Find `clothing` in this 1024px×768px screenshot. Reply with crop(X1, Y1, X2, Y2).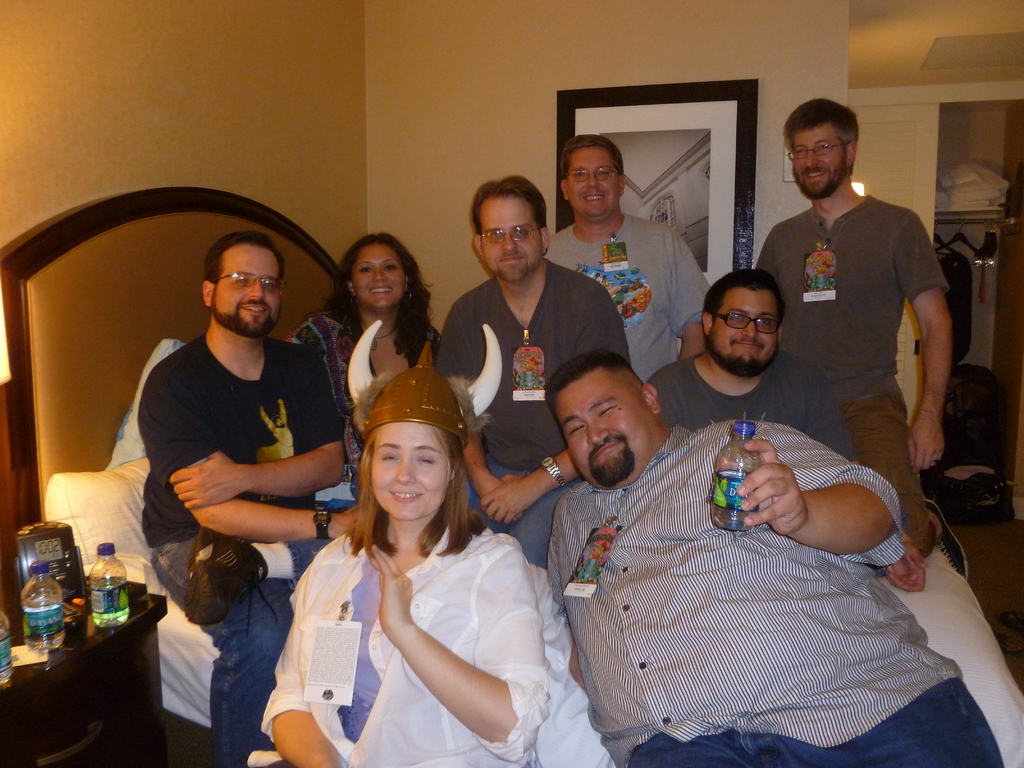
crop(639, 356, 855, 465).
